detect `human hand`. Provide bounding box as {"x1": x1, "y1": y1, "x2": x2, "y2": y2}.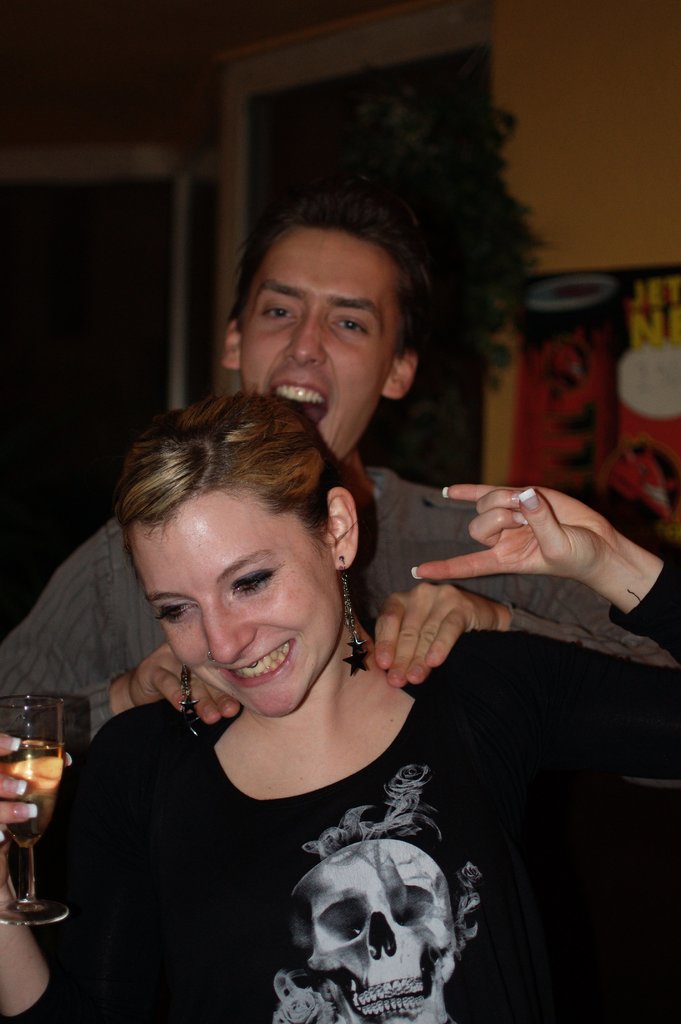
{"x1": 0, "y1": 729, "x2": 77, "y2": 848}.
